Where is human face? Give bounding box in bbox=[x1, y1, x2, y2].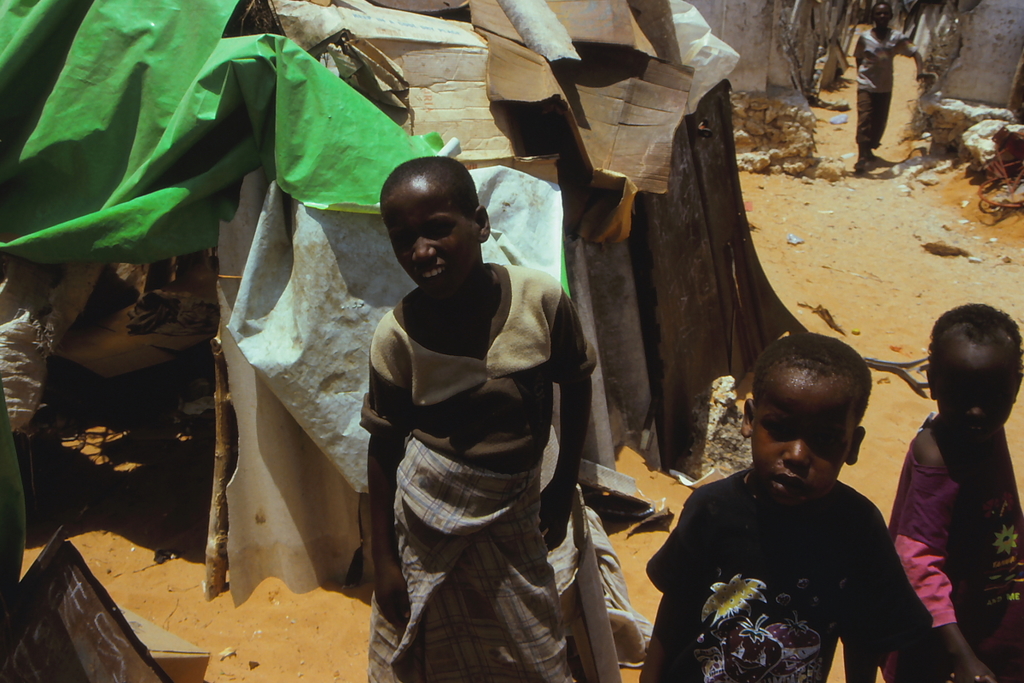
bbox=[381, 188, 482, 306].
